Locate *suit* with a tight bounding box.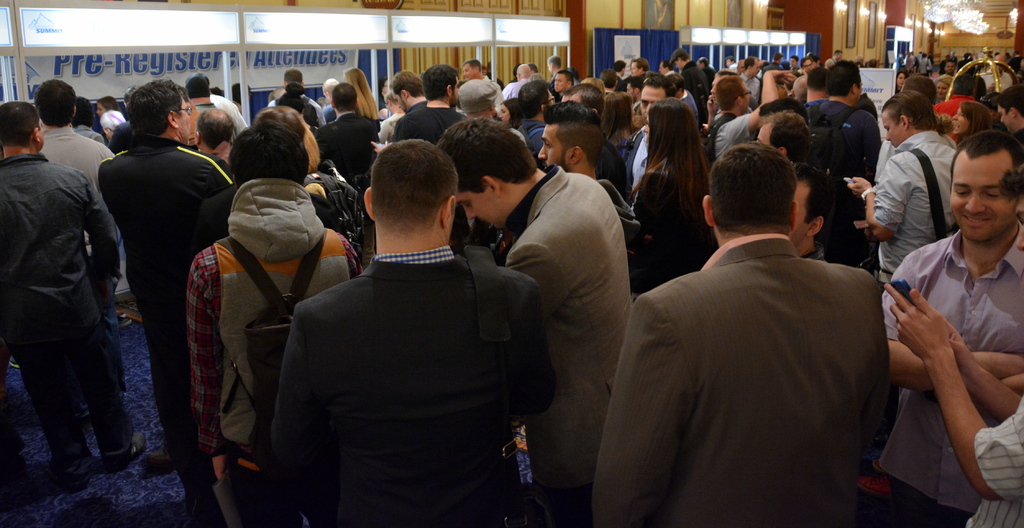
(left=611, top=160, right=914, bottom=518).
